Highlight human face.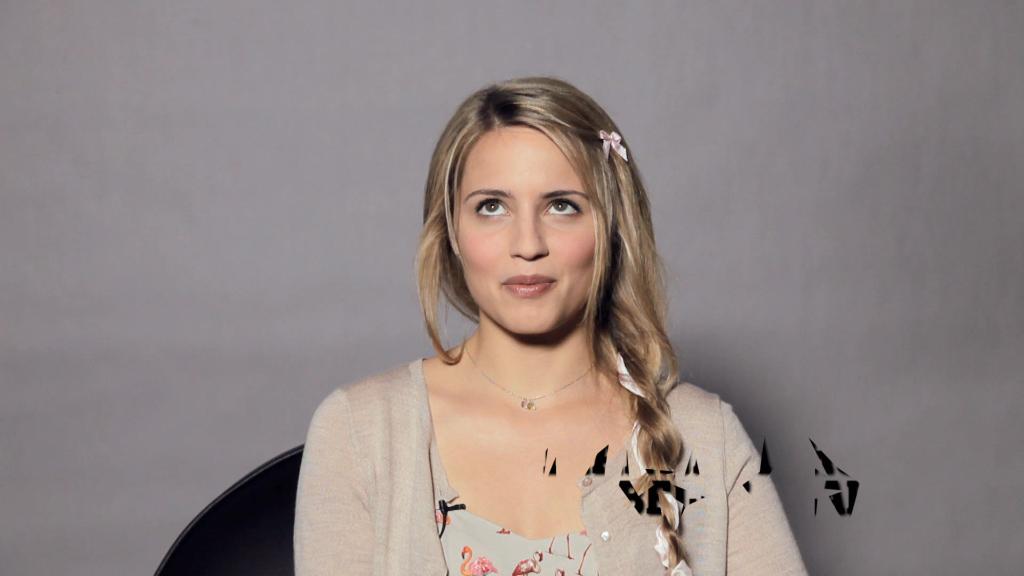
Highlighted region: (456, 121, 602, 337).
